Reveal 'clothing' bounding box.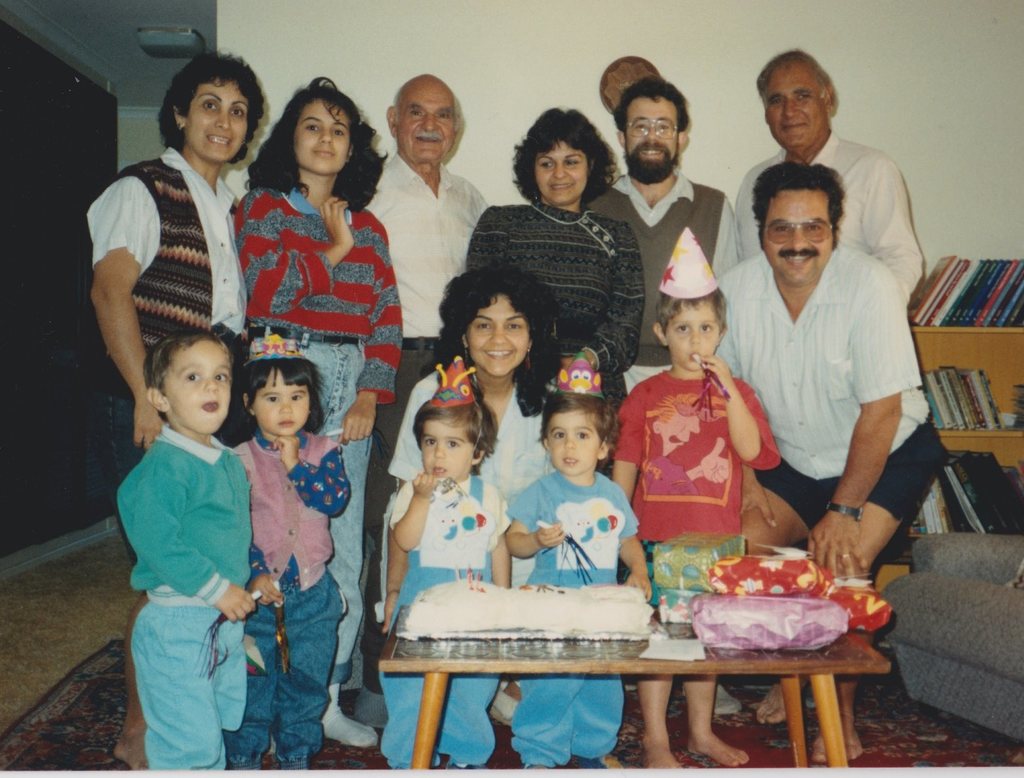
Revealed: box=[465, 198, 645, 406].
